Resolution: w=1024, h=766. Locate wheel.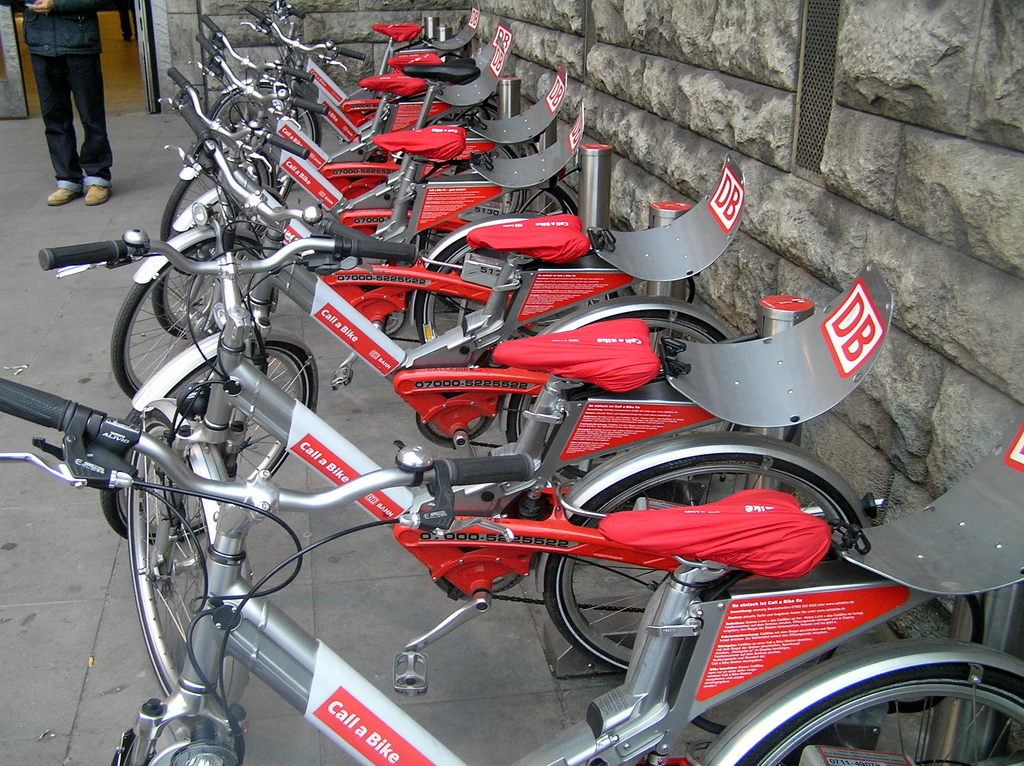
[left=440, top=145, right=522, bottom=232].
